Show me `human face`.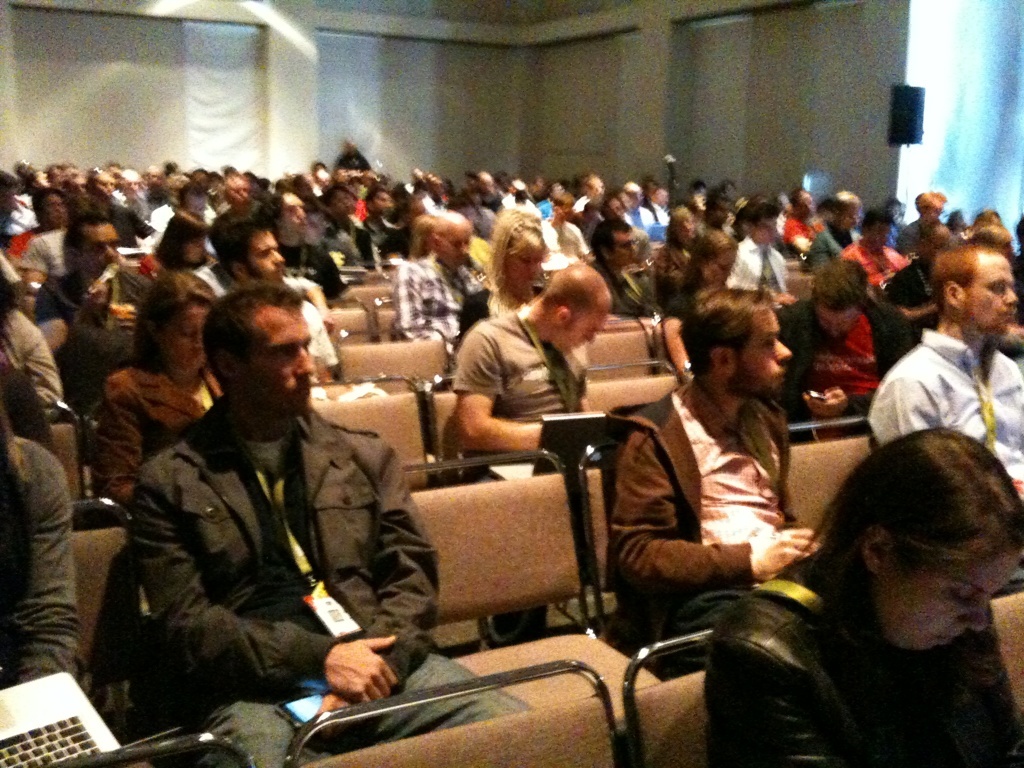
`human face` is here: 733:311:793:399.
